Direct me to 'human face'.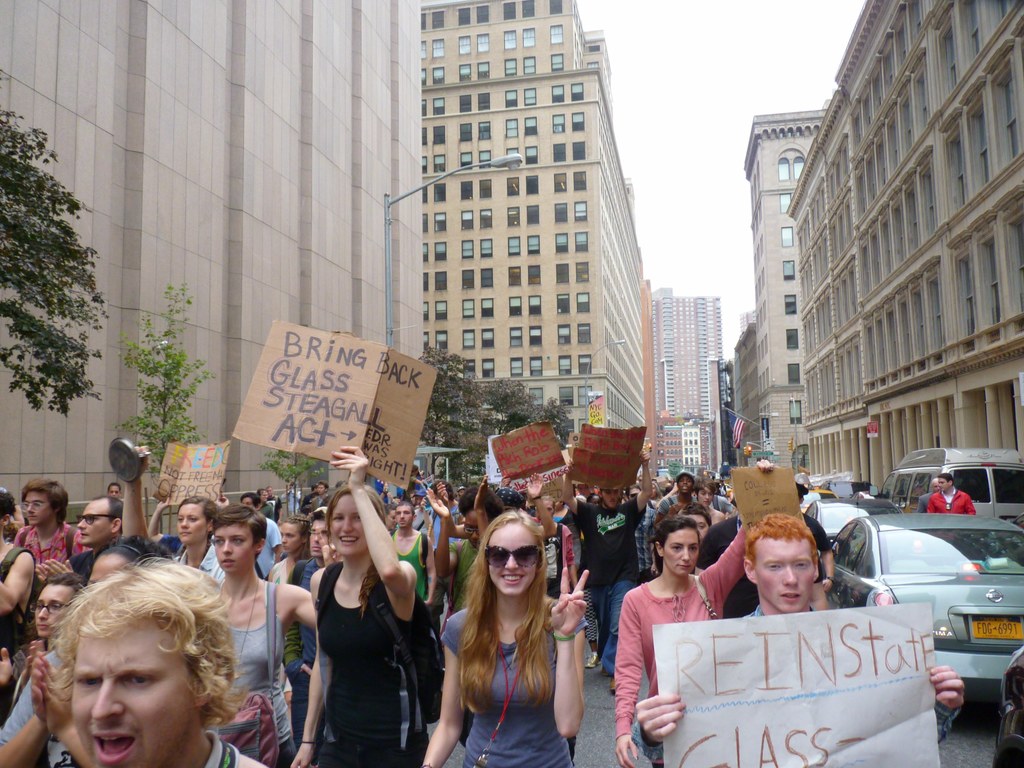
Direction: l=941, t=478, r=946, b=488.
